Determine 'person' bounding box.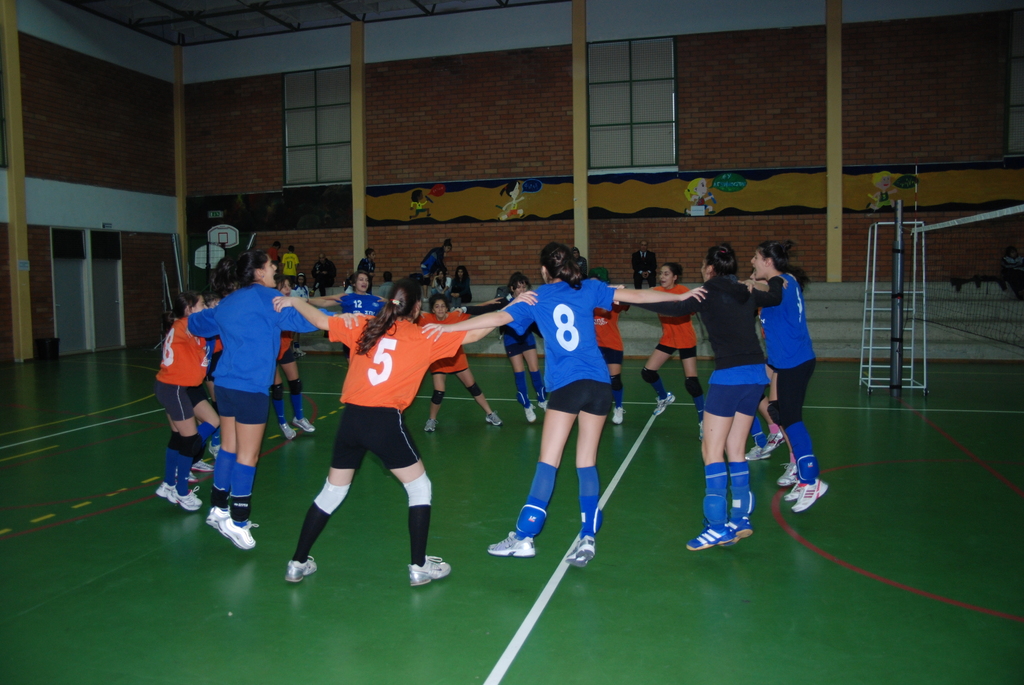
Determined: x1=608 y1=241 x2=790 y2=553.
